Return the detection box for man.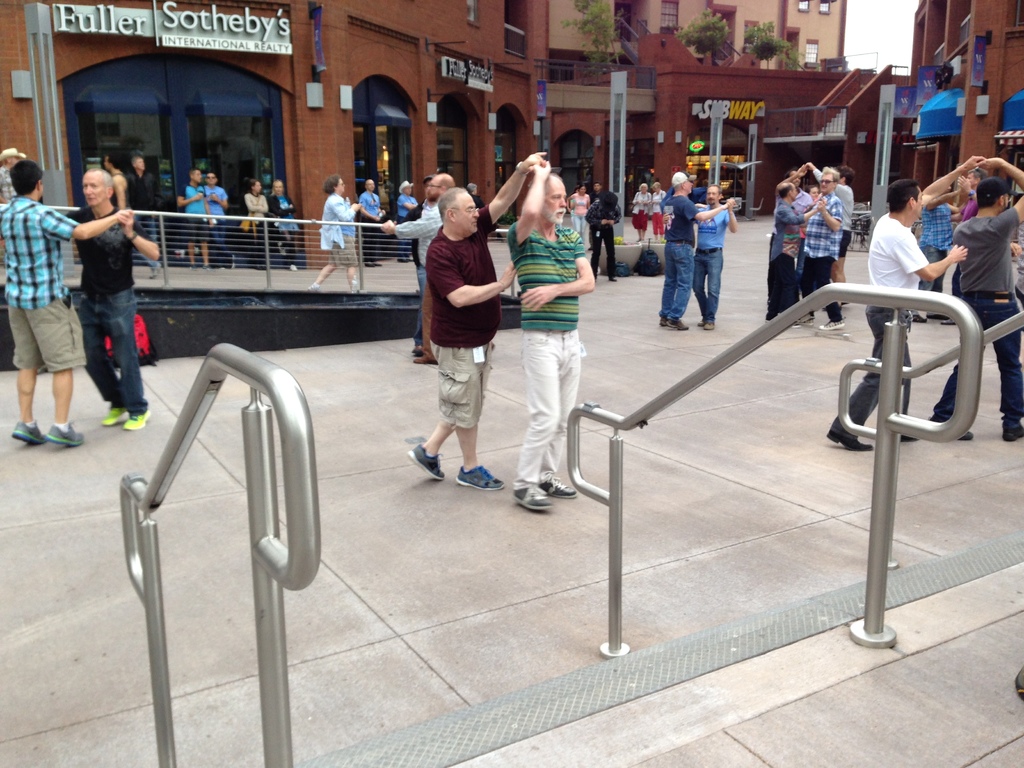
{"left": 920, "top": 175, "right": 949, "bottom": 304}.
